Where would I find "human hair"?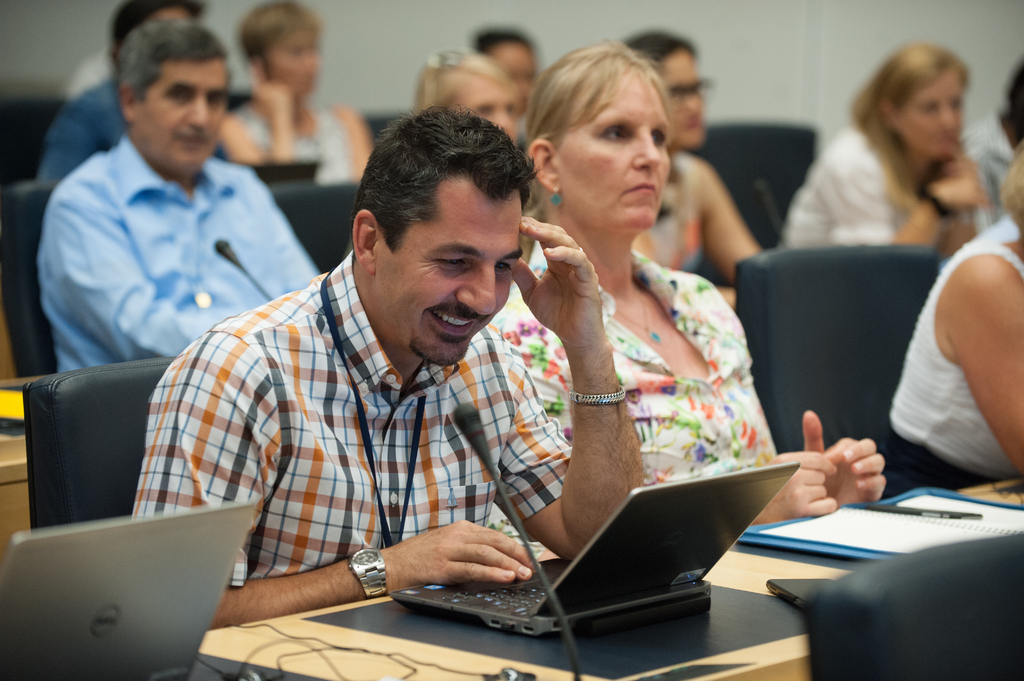
At bbox=[627, 26, 697, 76].
